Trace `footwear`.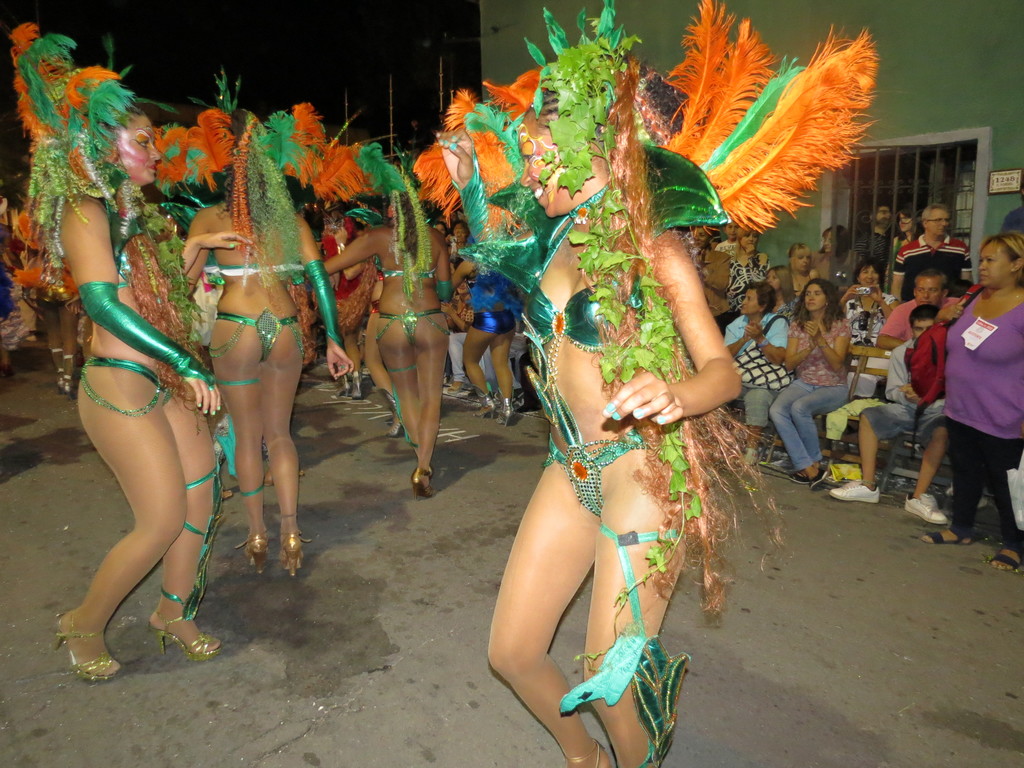
Traced to bbox(51, 347, 63, 385).
